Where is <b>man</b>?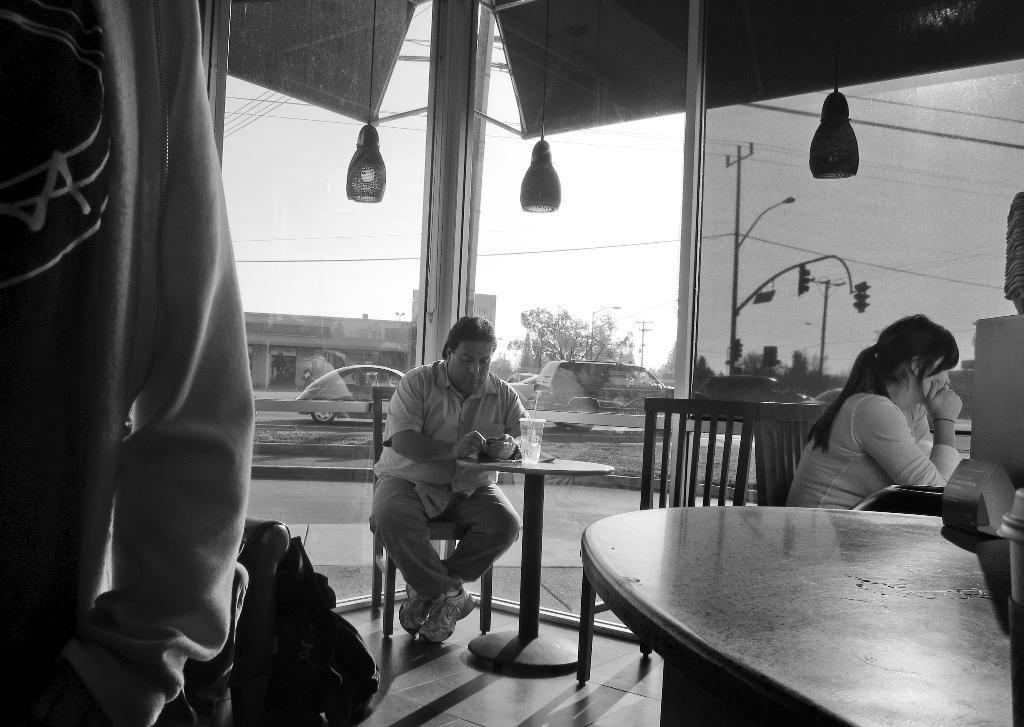
x1=0, y1=0, x2=255, y2=726.
